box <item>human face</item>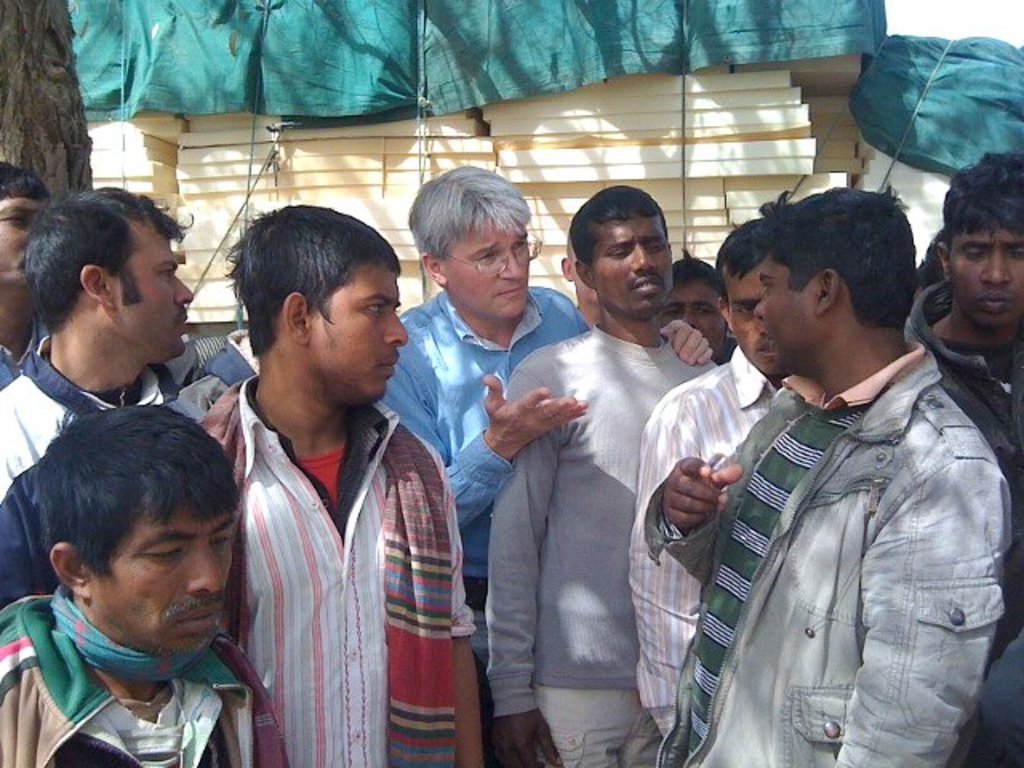
[750, 258, 822, 354]
